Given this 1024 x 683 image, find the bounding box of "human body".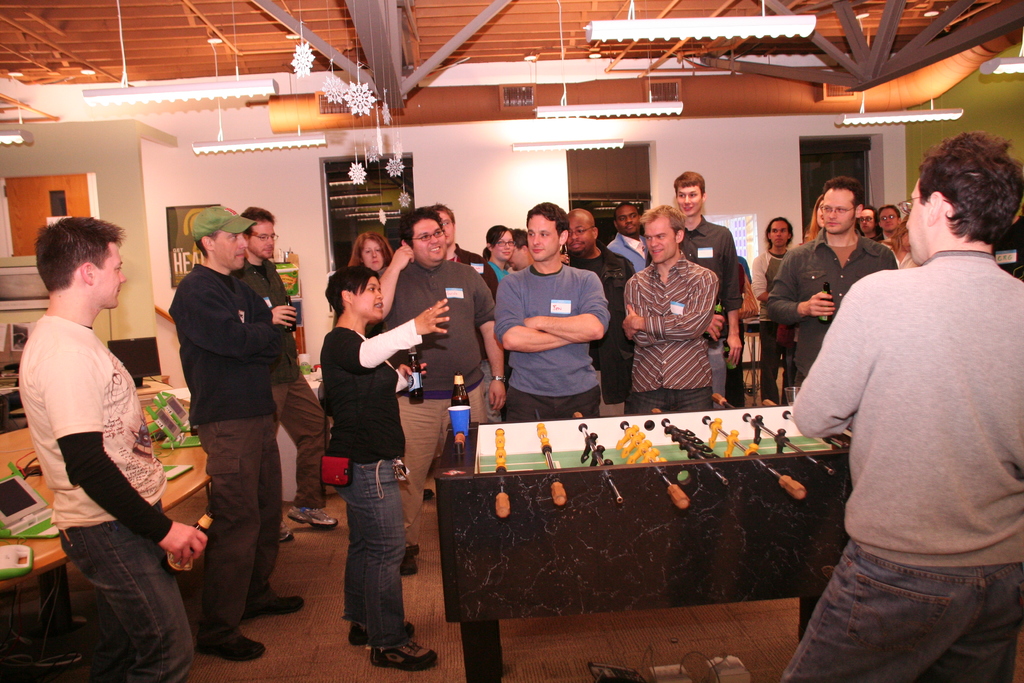
243,207,339,542.
